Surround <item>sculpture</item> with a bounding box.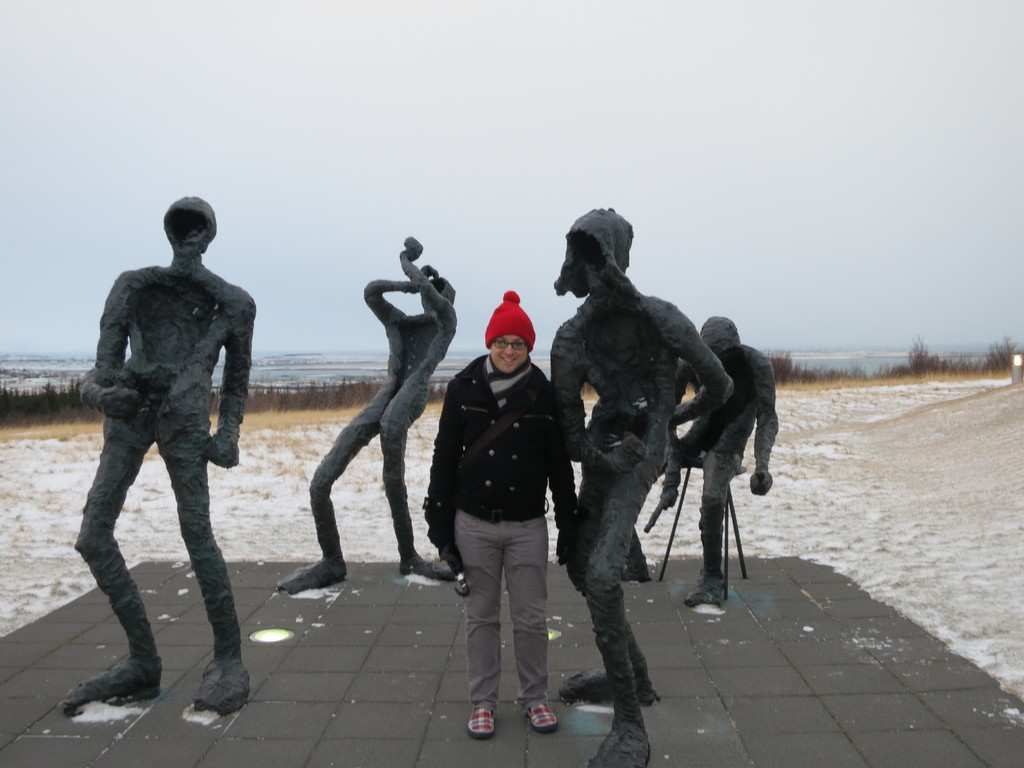
(left=72, top=179, right=263, bottom=713).
